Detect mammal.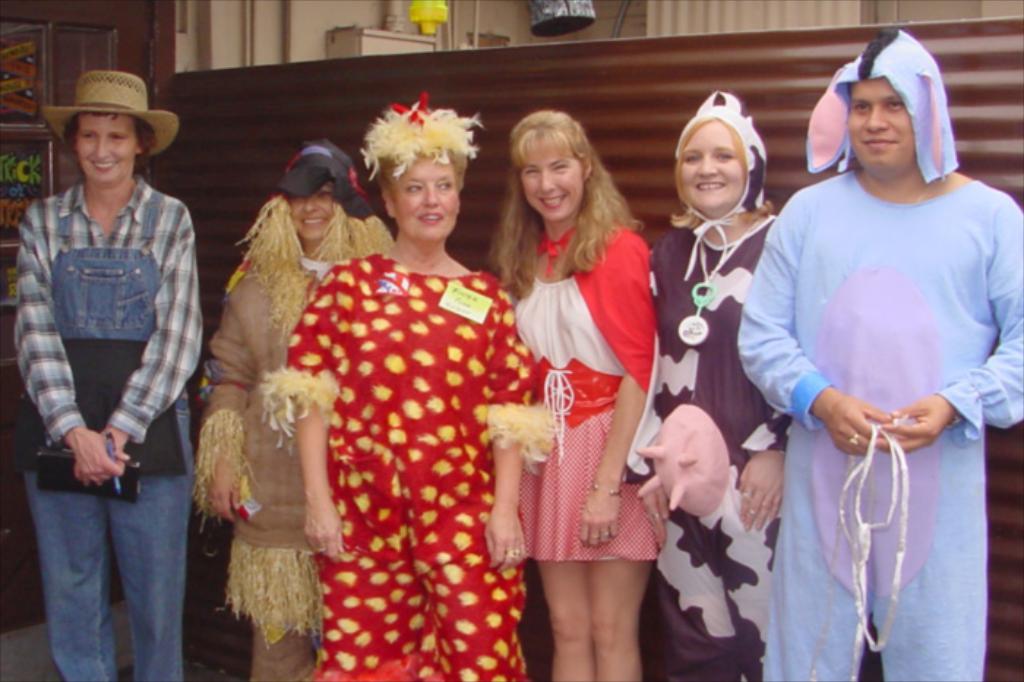
Detected at box=[7, 61, 199, 681].
